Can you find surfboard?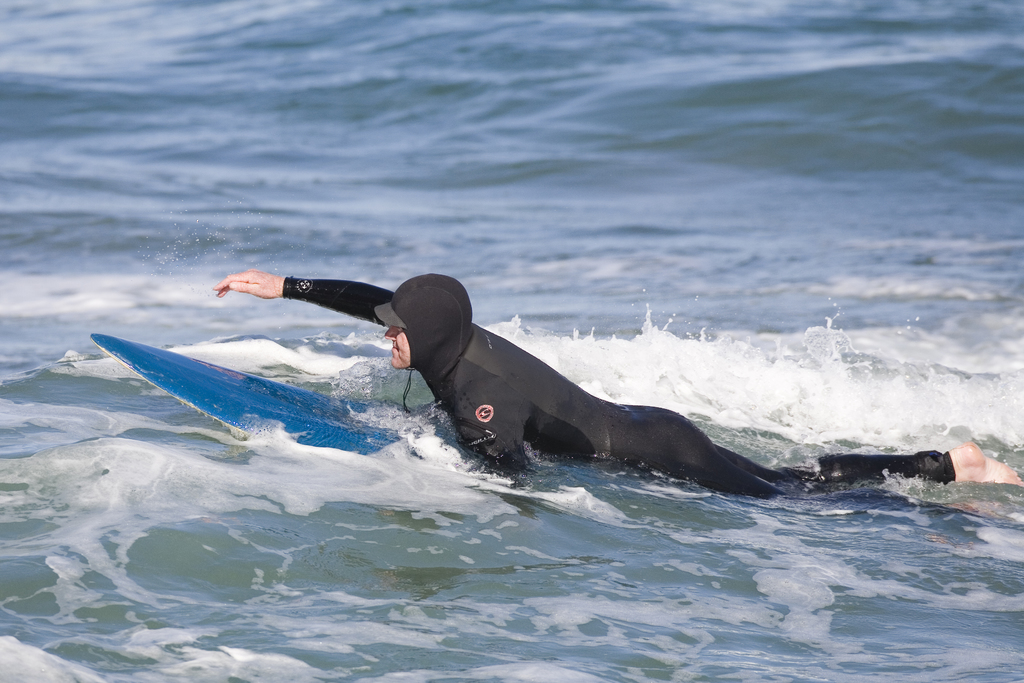
Yes, bounding box: locate(90, 333, 853, 509).
